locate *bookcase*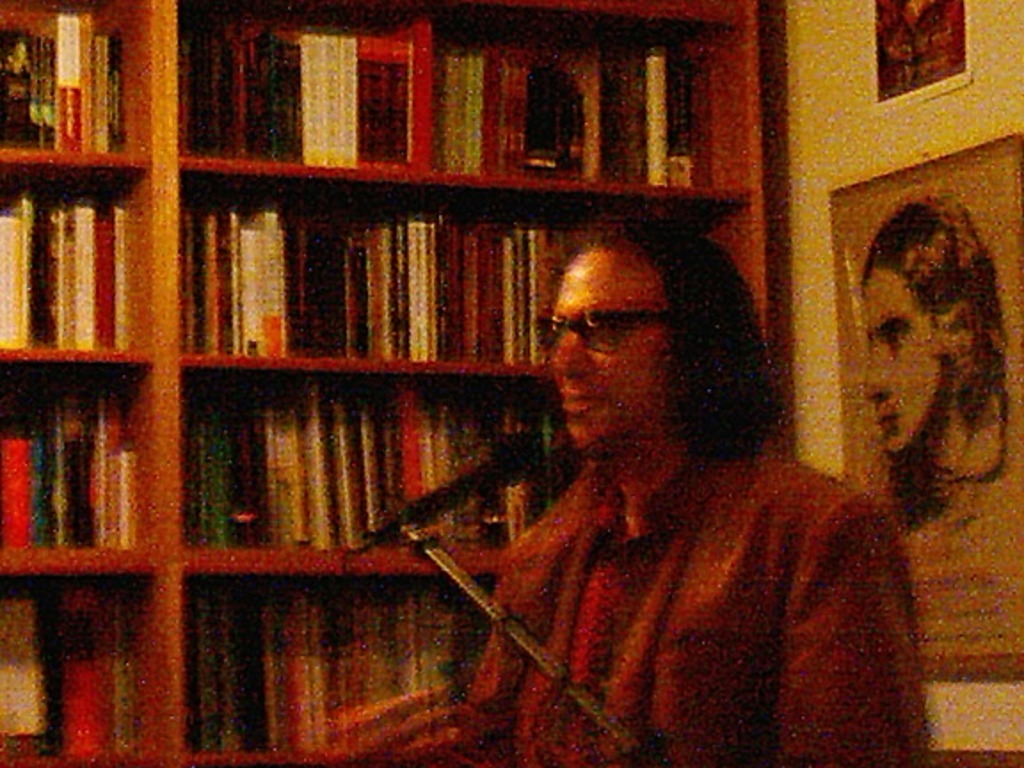
(x1=0, y1=0, x2=772, y2=766)
